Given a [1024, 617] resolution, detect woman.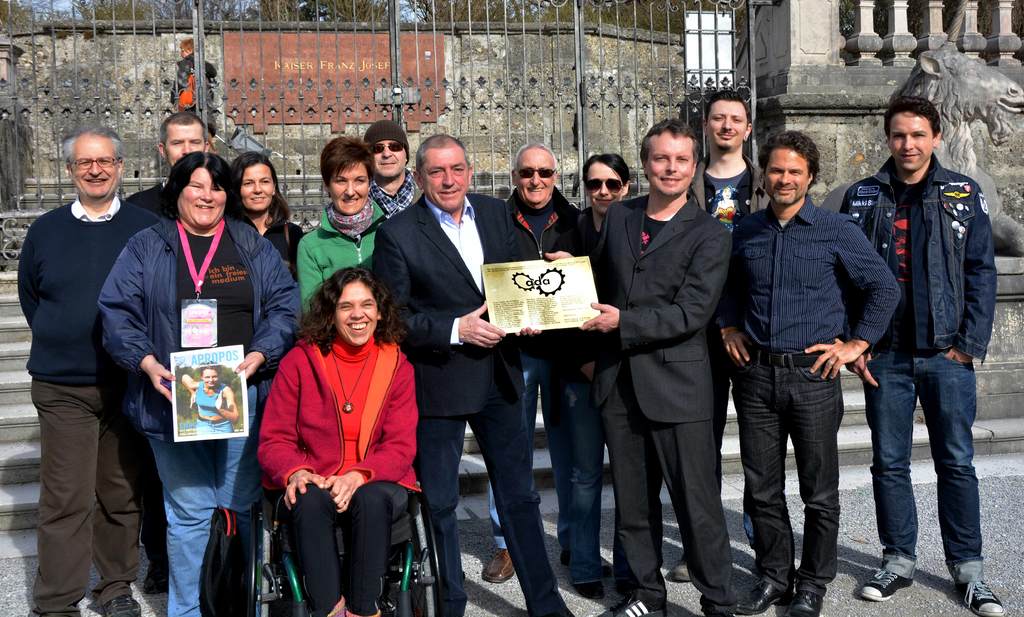
94, 153, 307, 616.
